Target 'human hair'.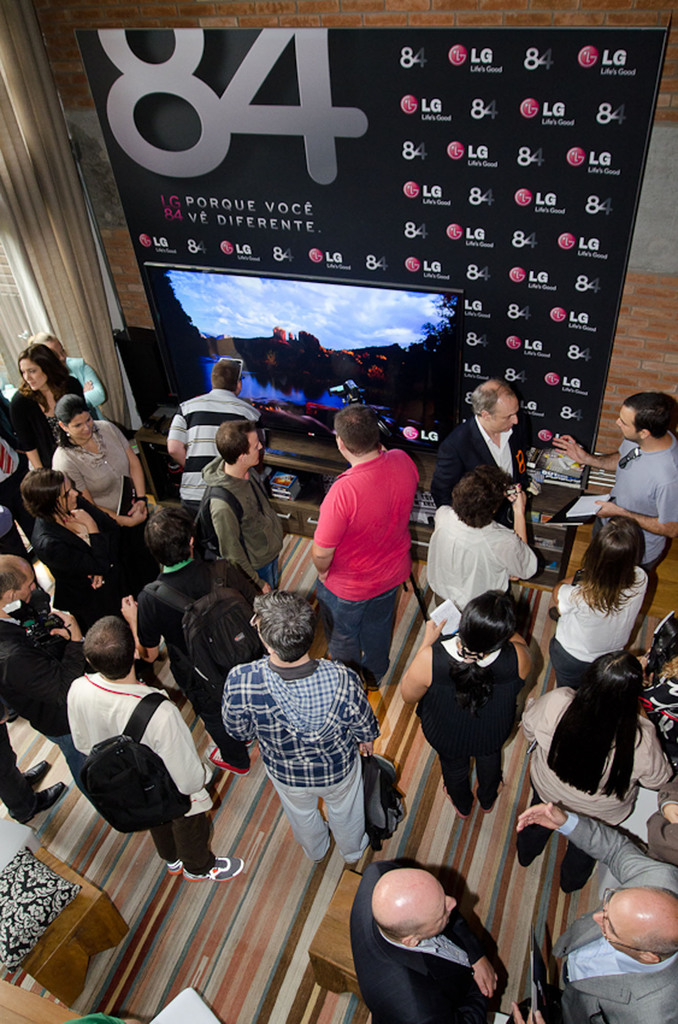
Target region: bbox=(21, 463, 75, 529).
